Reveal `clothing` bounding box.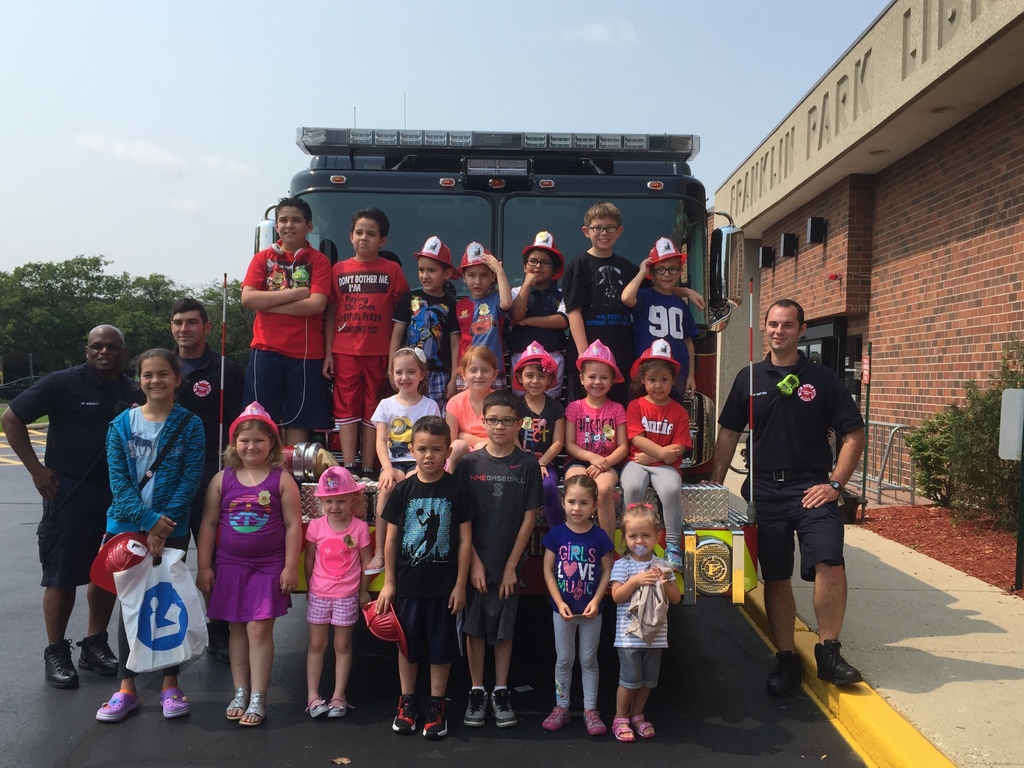
Revealed: pyautogui.locateOnScreen(450, 448, 559, 646).
